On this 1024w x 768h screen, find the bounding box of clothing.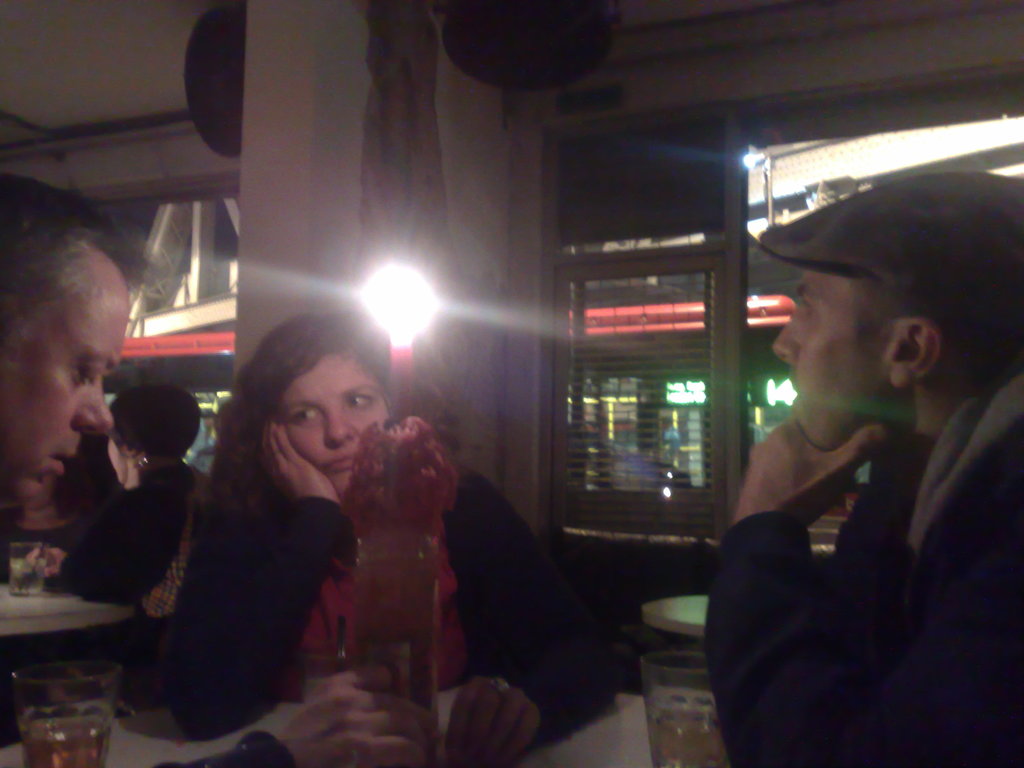
Bounding box: rect(700, 271, 1020, 758).
